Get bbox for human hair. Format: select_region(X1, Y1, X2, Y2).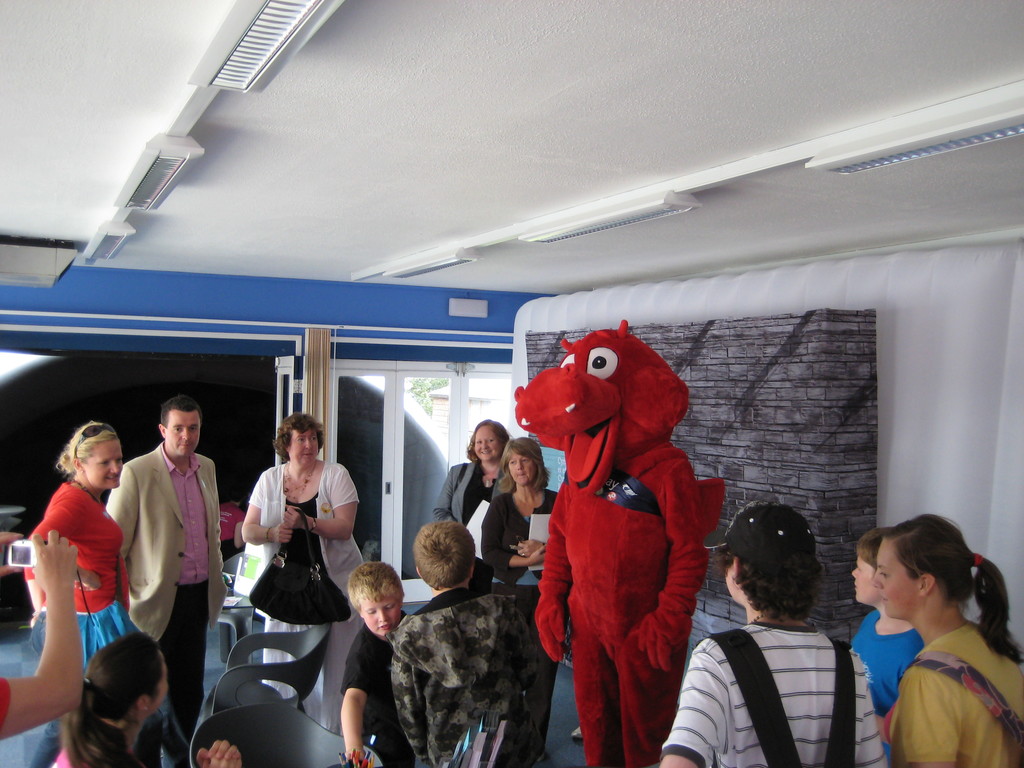
select_region(67, 650, 151, 758).
